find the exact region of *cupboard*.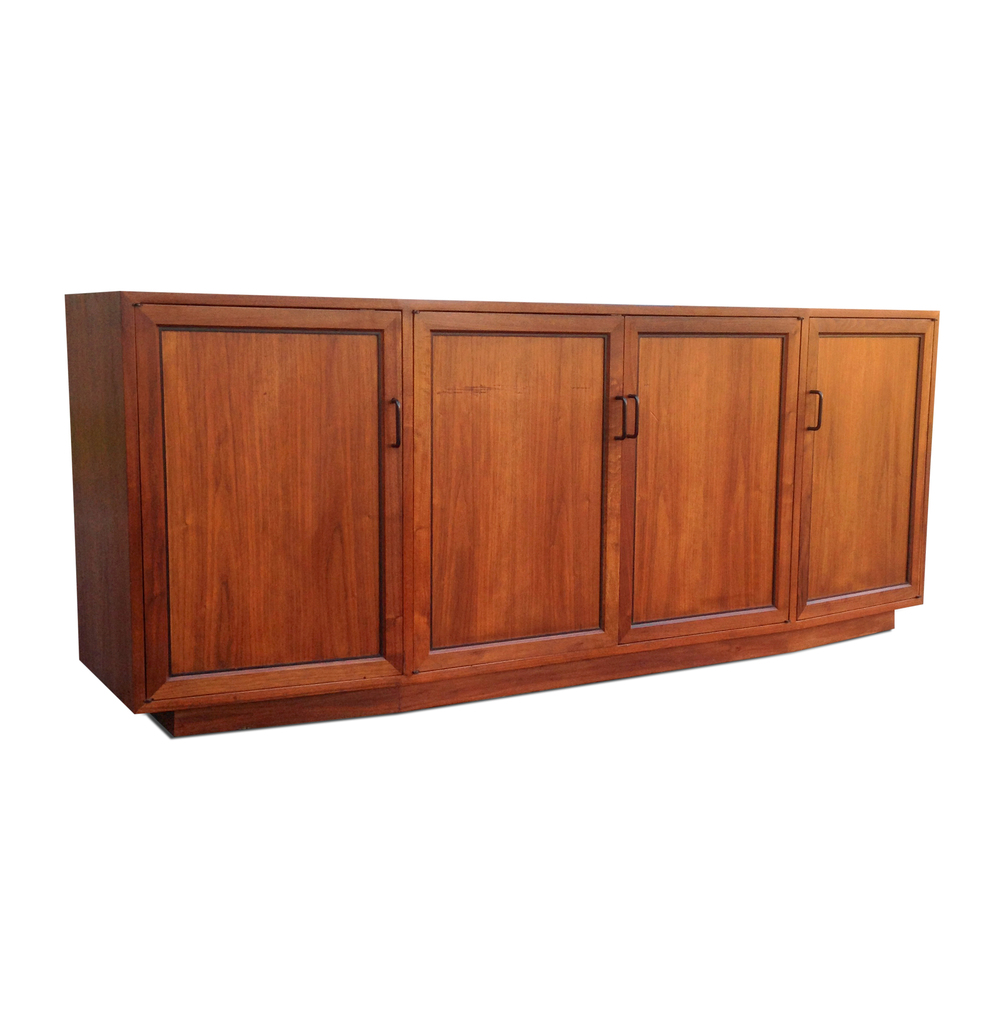
Exact region: [43,290,941,730].
